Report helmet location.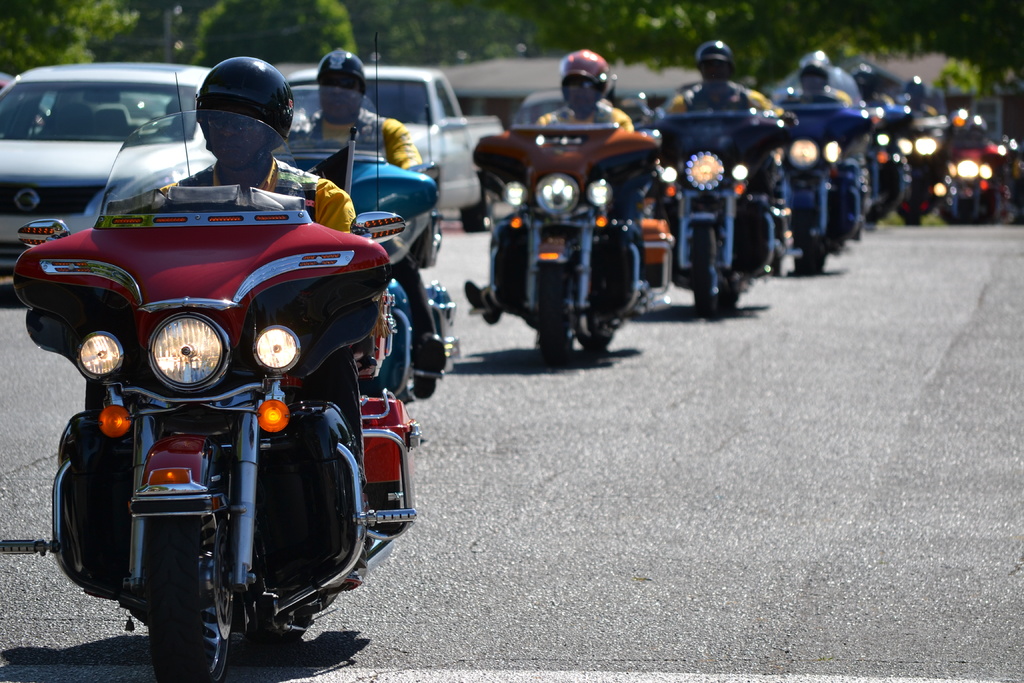
Report: detection(316, 49, 364, 92).
